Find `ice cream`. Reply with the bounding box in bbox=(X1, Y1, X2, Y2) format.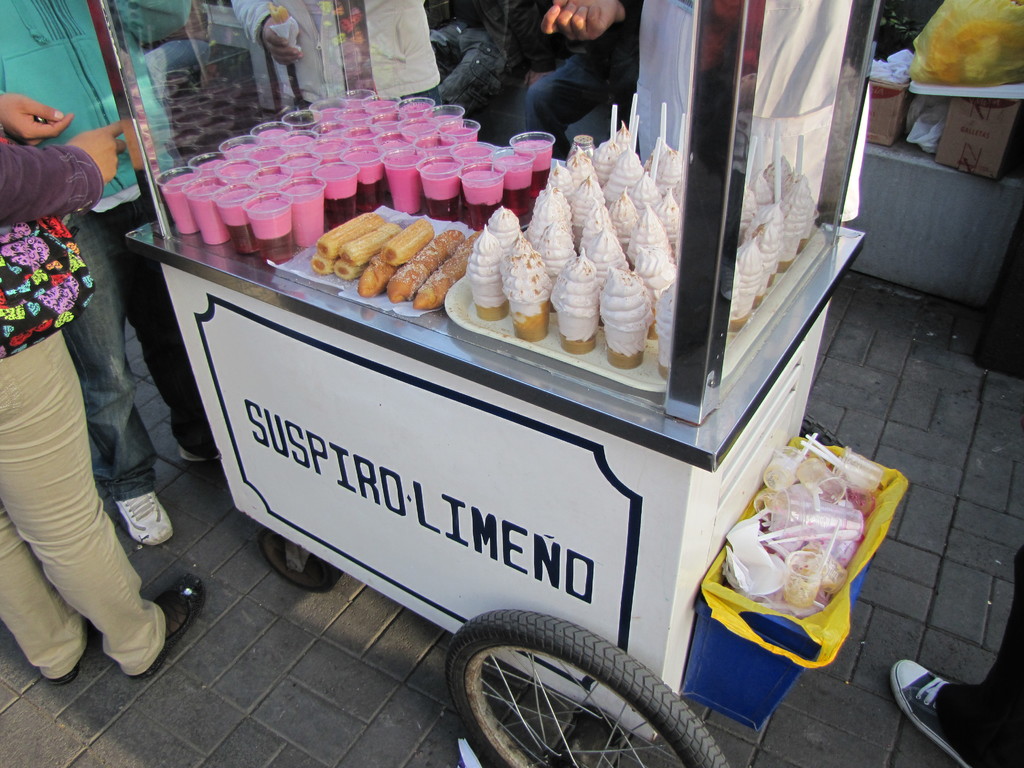
bbox=(548, 249, 605, 352).
